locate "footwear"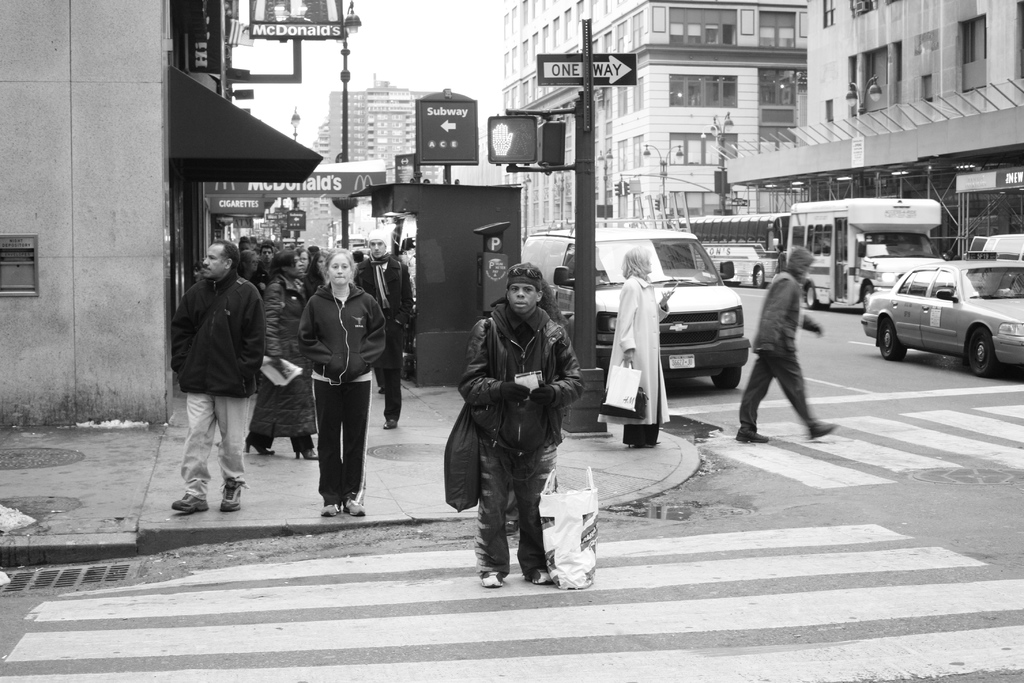
(x1=343, y1=496, x2=365, y2=514)
